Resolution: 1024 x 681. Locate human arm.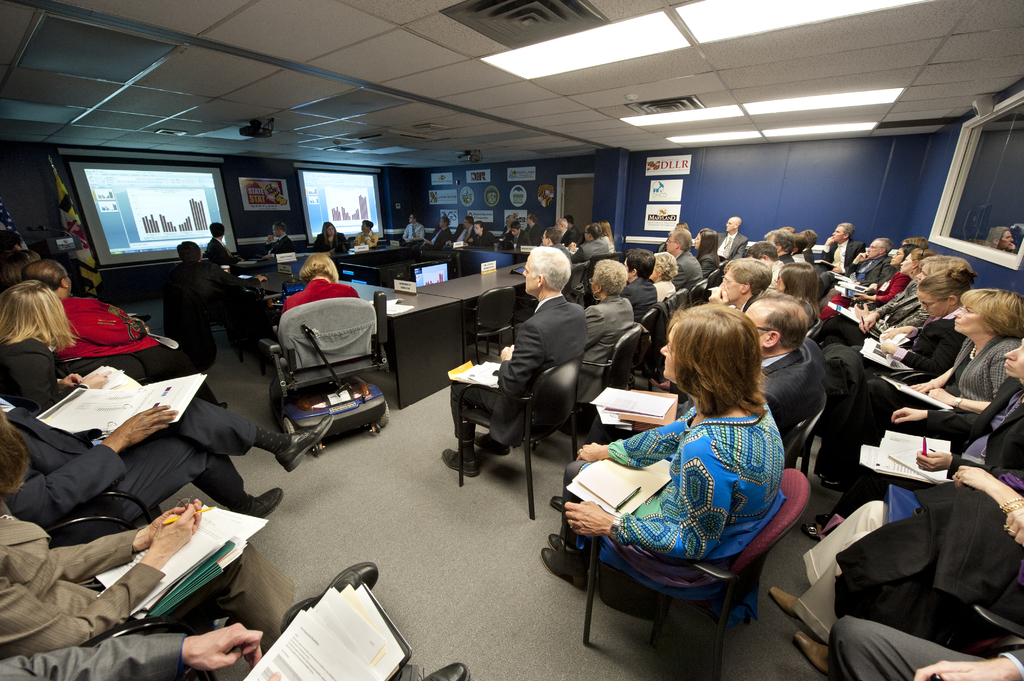
box=[891, 405, 981, 440].
